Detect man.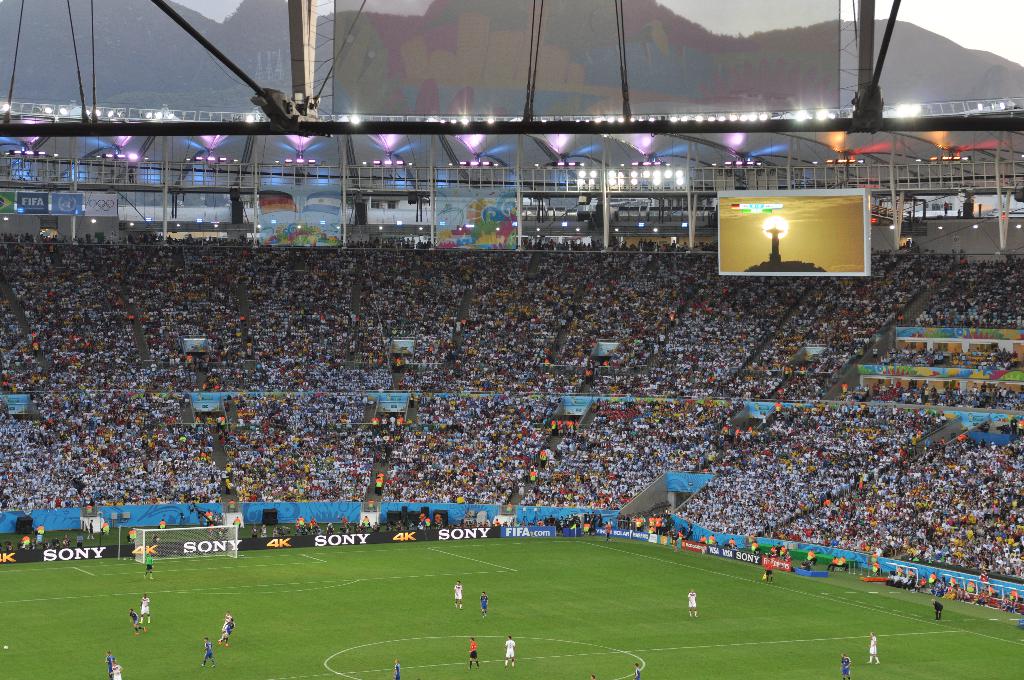
Detected at bbox=[104, 650, 116, 679].
